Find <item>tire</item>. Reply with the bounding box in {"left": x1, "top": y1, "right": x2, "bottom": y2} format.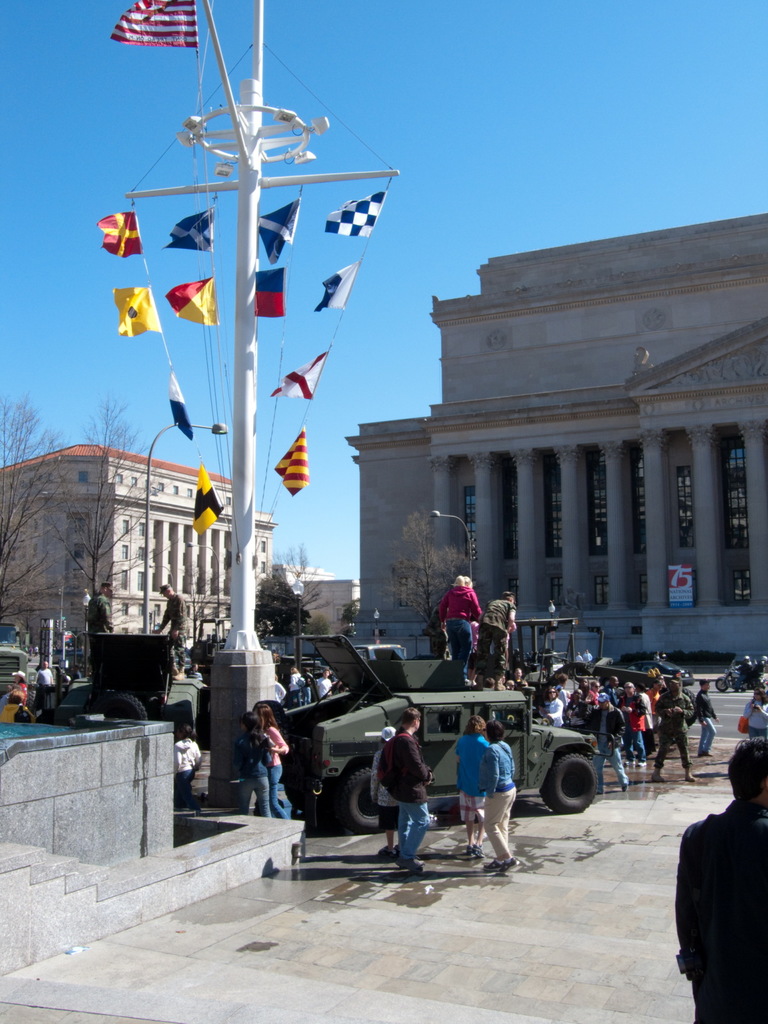
{"left": 338, "top": 765, "right": 383, "bottom": 834}.
